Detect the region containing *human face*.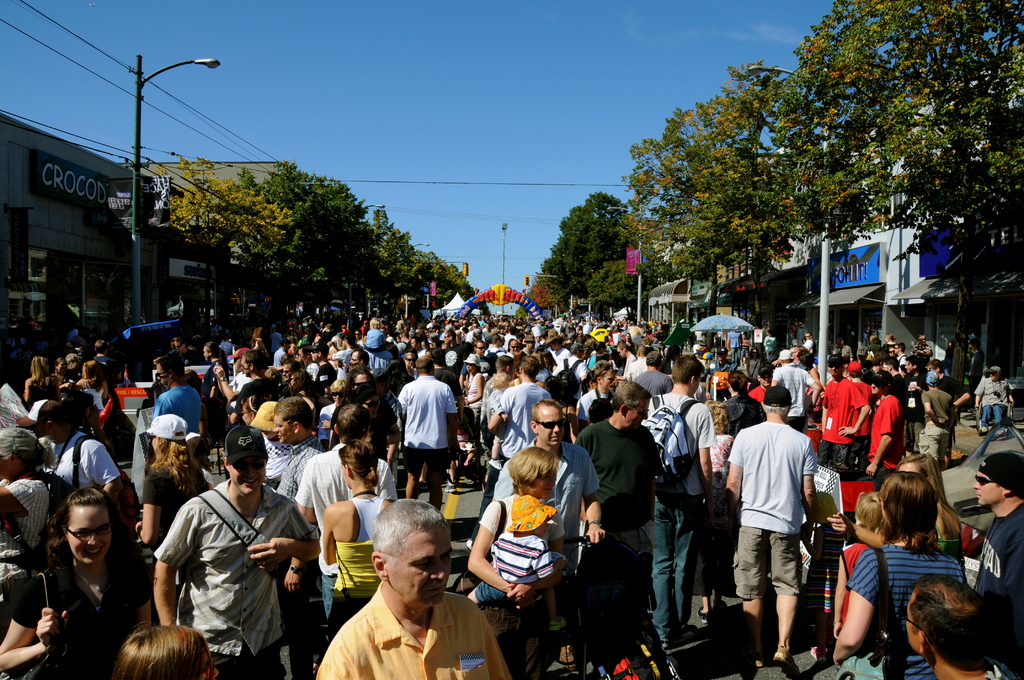
[260,430,275,442].
